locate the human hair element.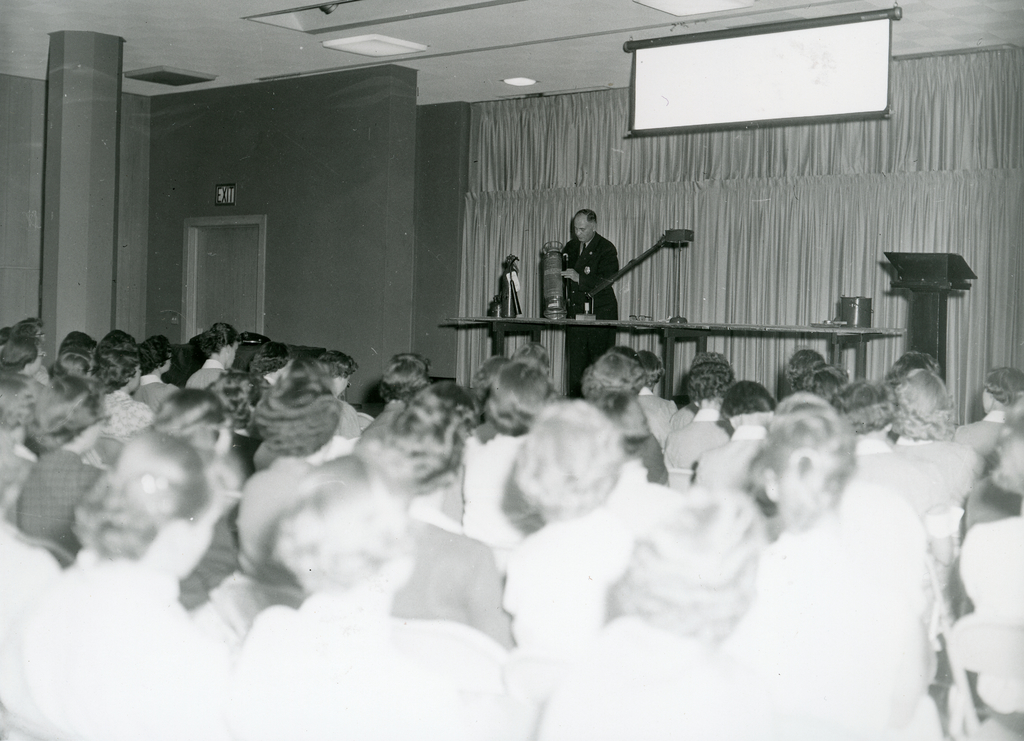
Element bbox: rect(87, 342, 138, 395).
